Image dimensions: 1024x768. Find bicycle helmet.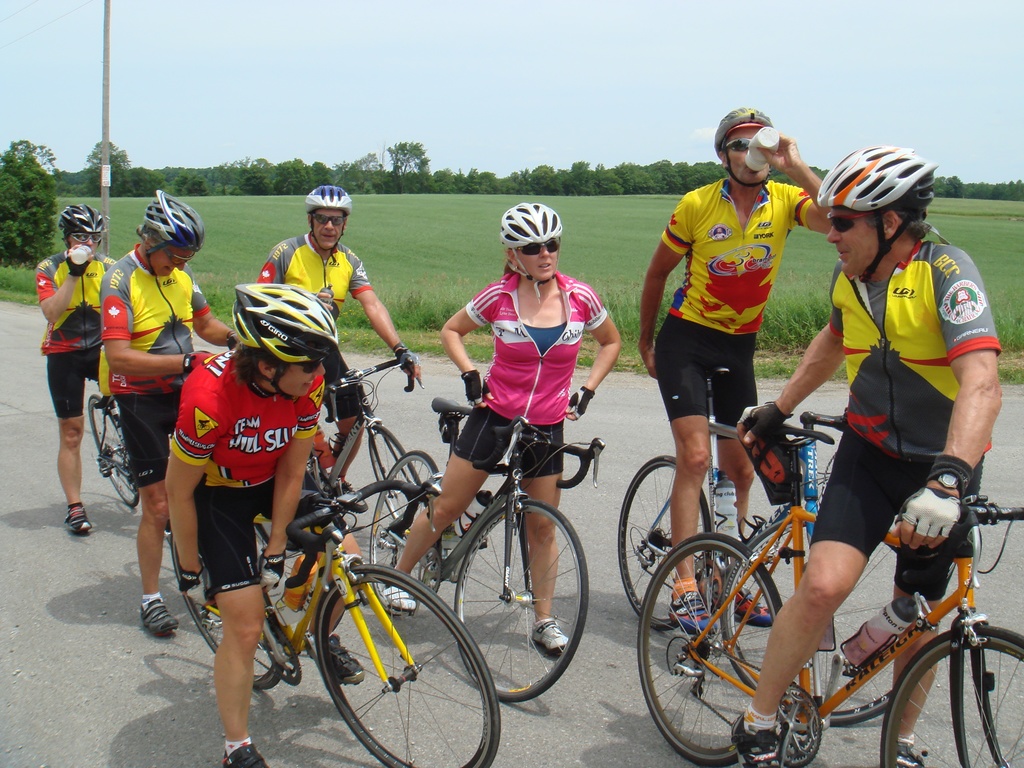
region(232, 284, 338, 403).
